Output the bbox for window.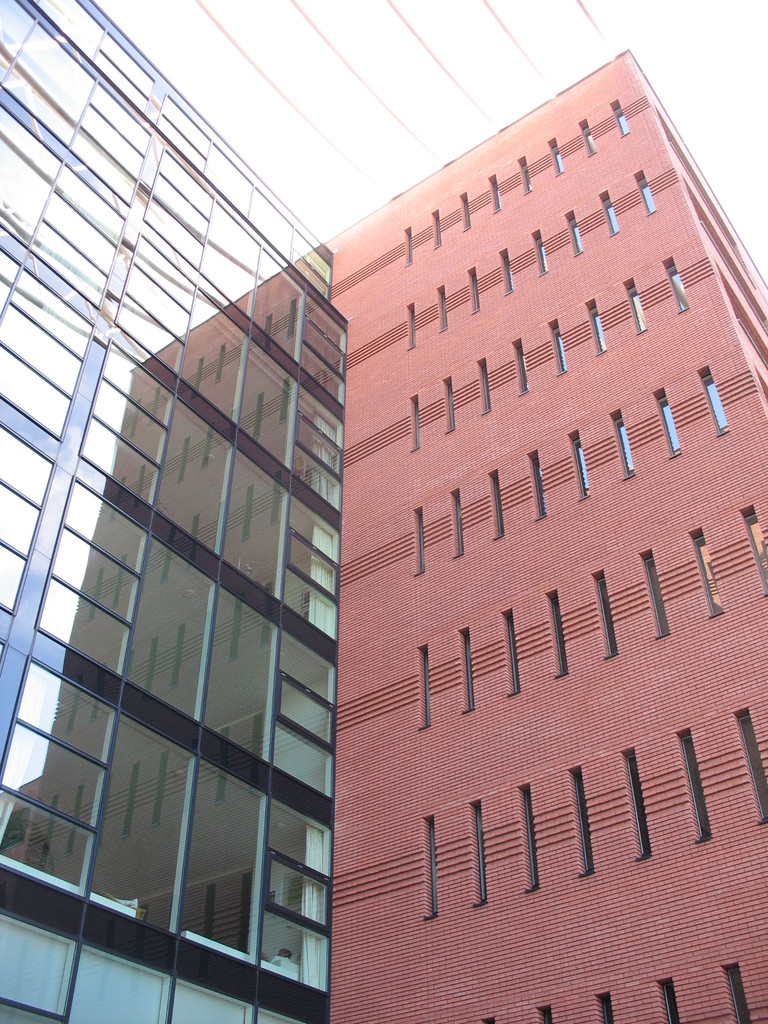
bbox(492, 183, 501, 211).
